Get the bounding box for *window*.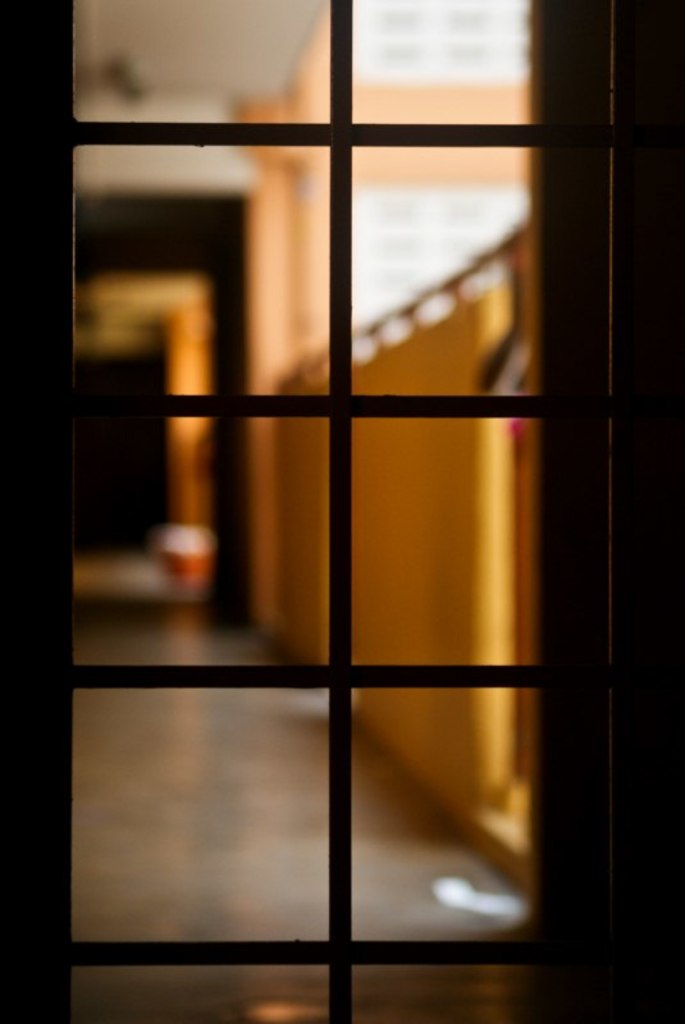
l=0, t=0, r=681, b=1021.
